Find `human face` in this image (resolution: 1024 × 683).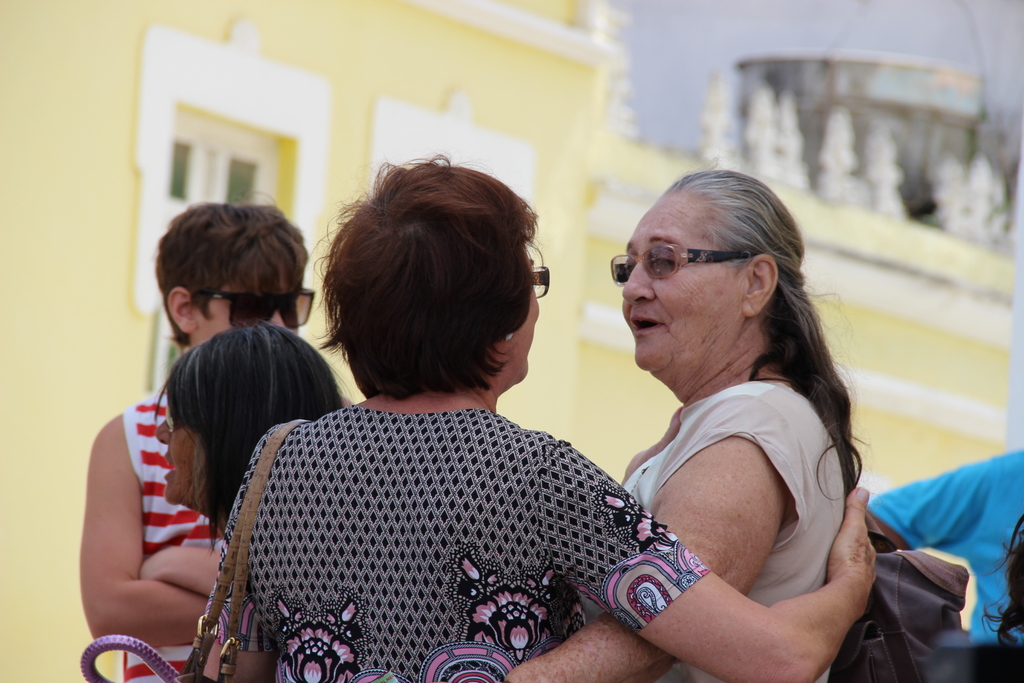
Rect(619, 195, 732, 378).
